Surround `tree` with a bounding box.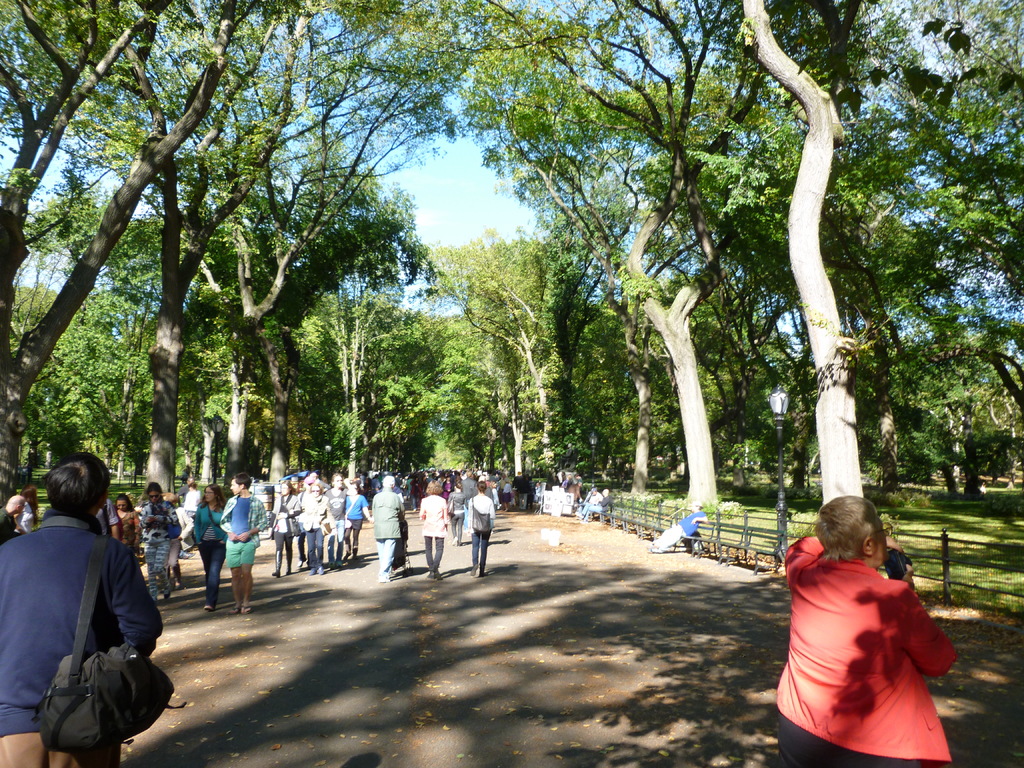
bbox(0, 0, 287, 495).
